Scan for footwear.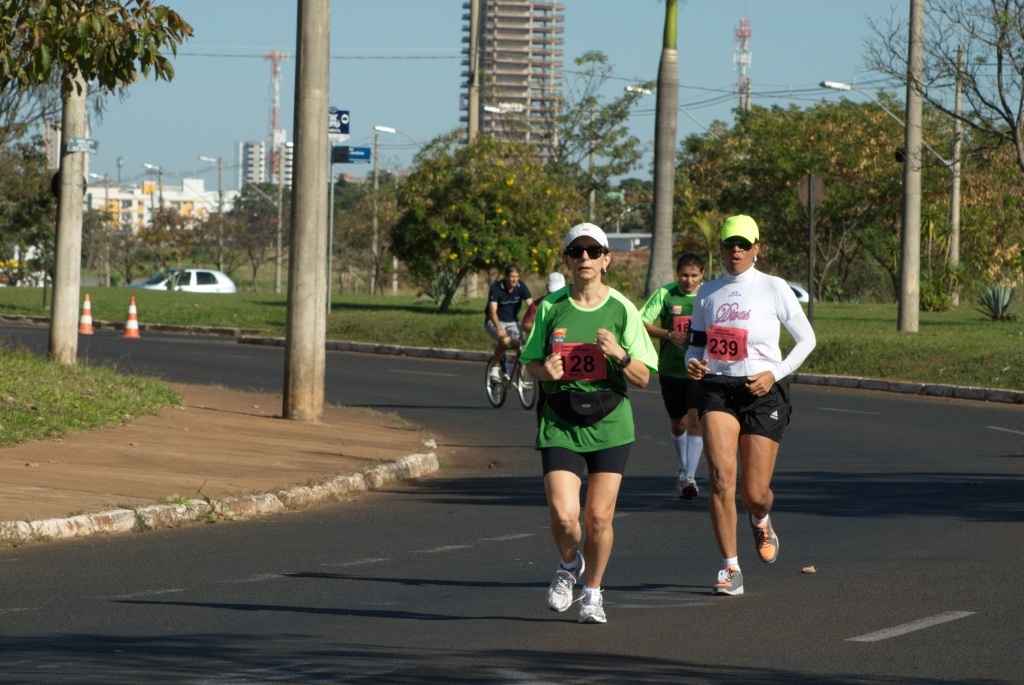
Scan result: box=[521, 382, 531, 387].
